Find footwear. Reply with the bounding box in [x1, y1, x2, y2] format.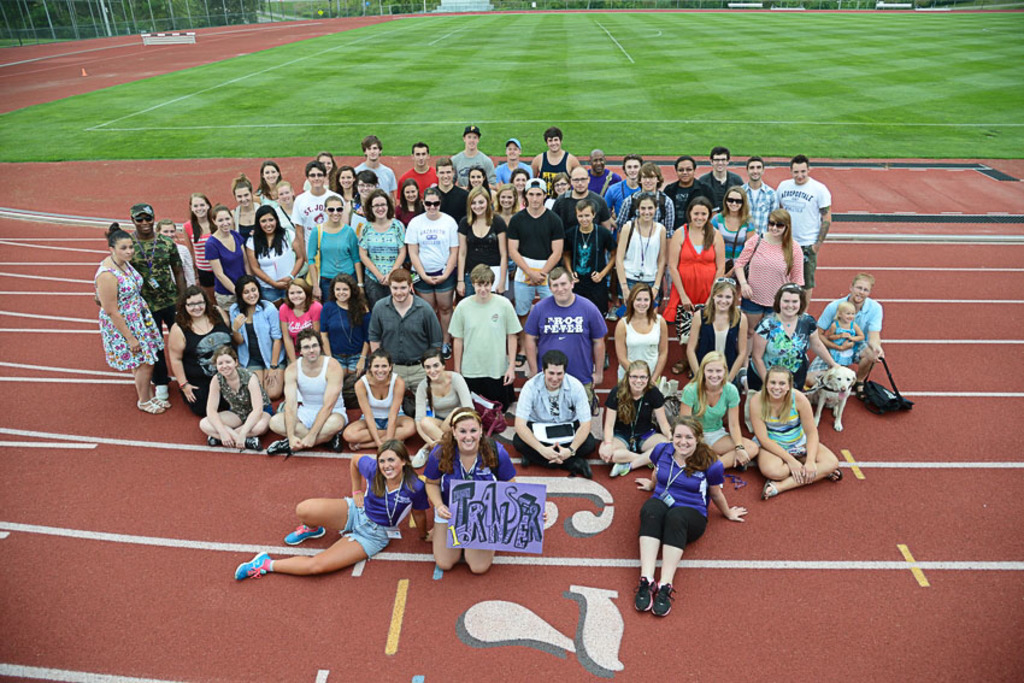
[613, 459, 628, 479].
